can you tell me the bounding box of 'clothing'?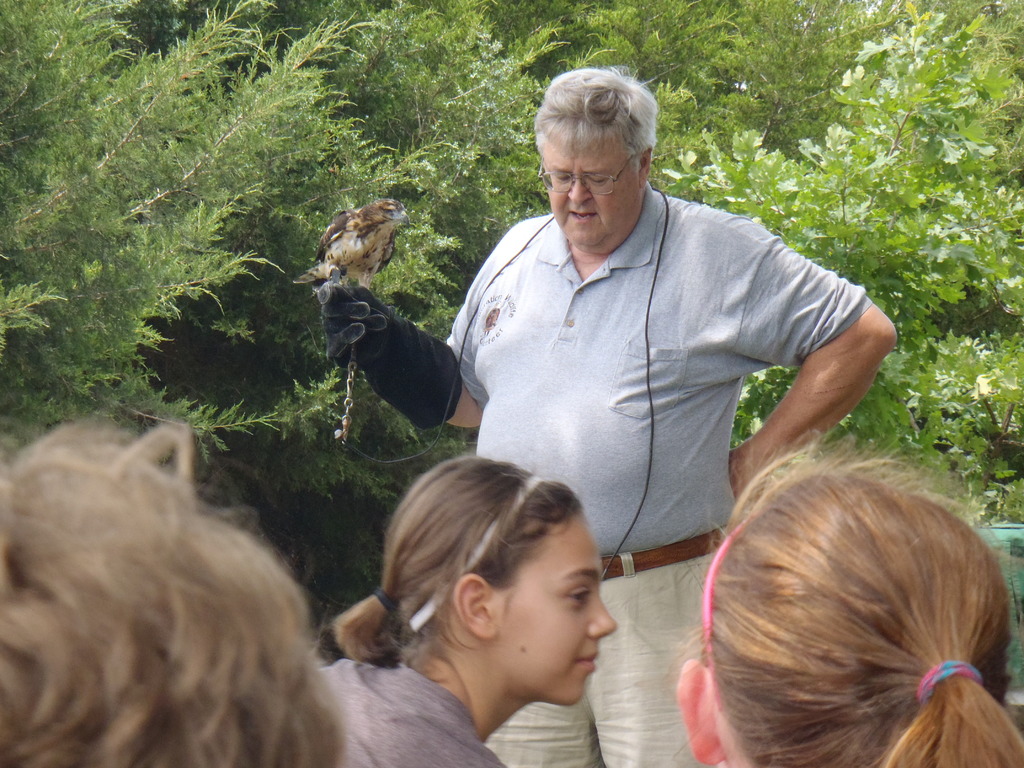
(x1=438, y1=198, x2=883, y2=767).
